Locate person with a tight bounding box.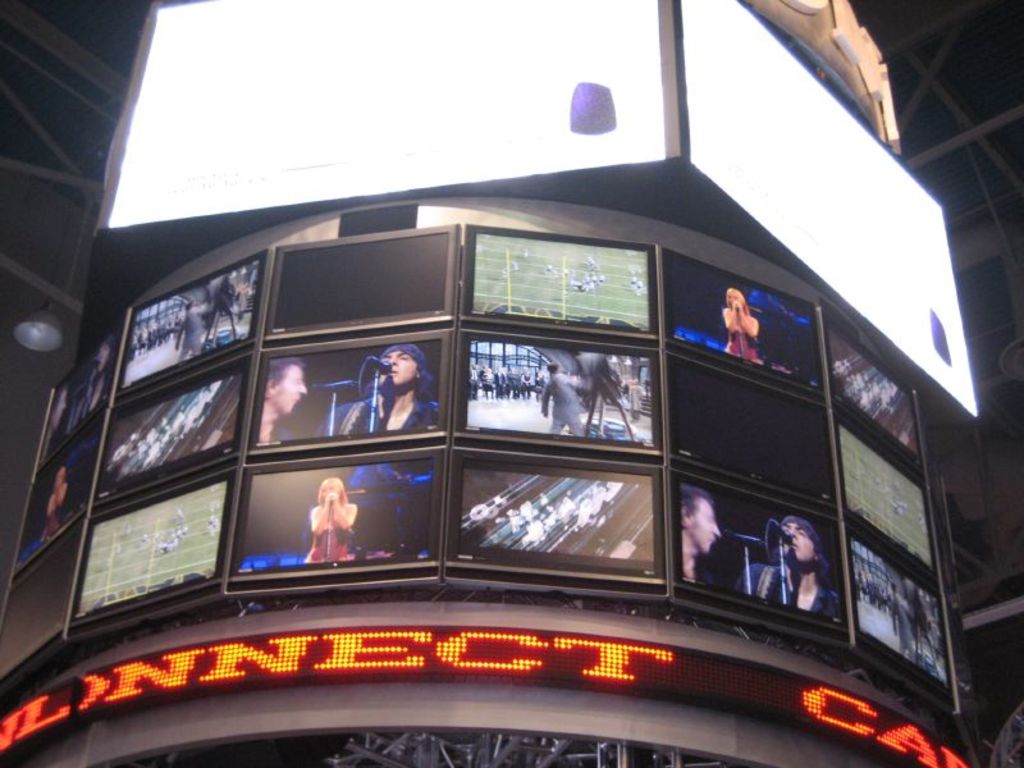
759, 516, 849, 617.
